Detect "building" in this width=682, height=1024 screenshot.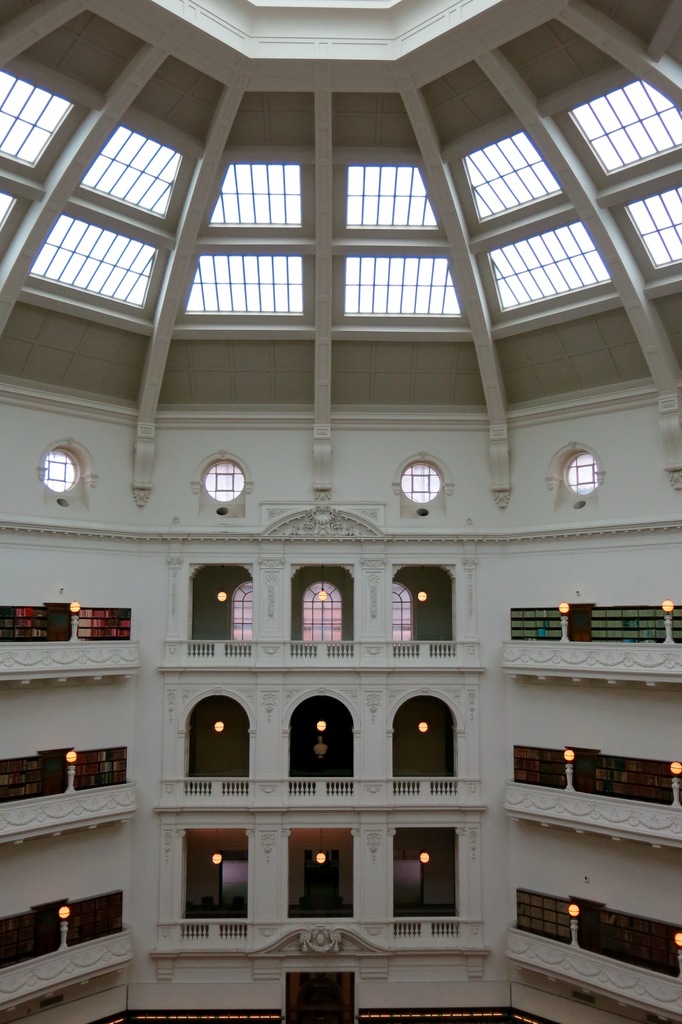
Detection: {"left": 0, "top": 0, "right": 681, "bottom": 1023}.
